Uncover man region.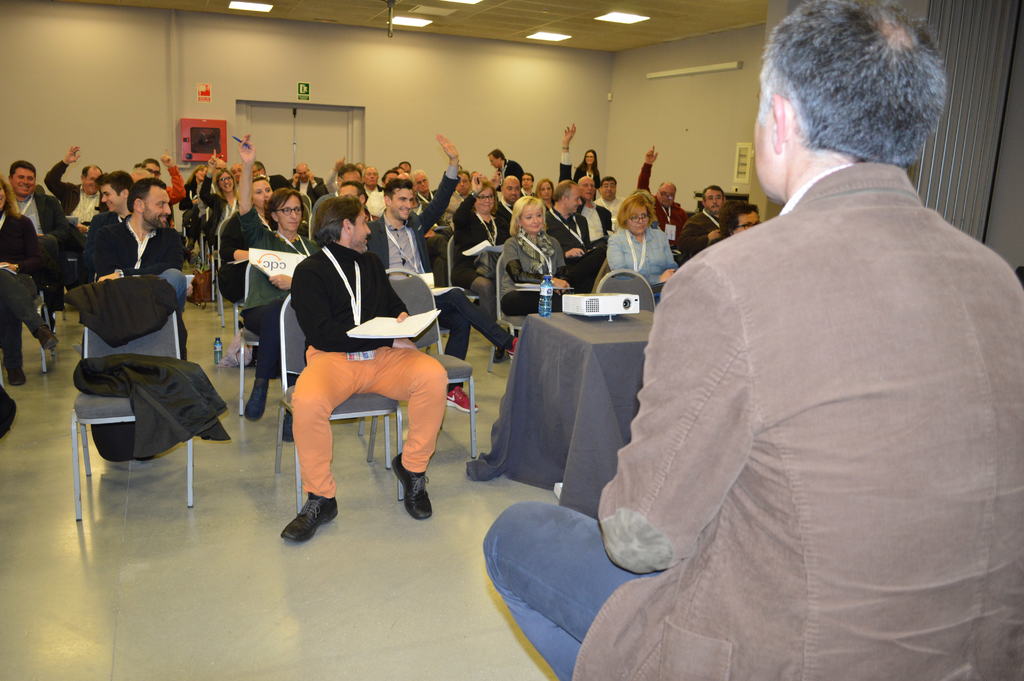
Uncovered: bbox=(94, 178, 191, 329).
